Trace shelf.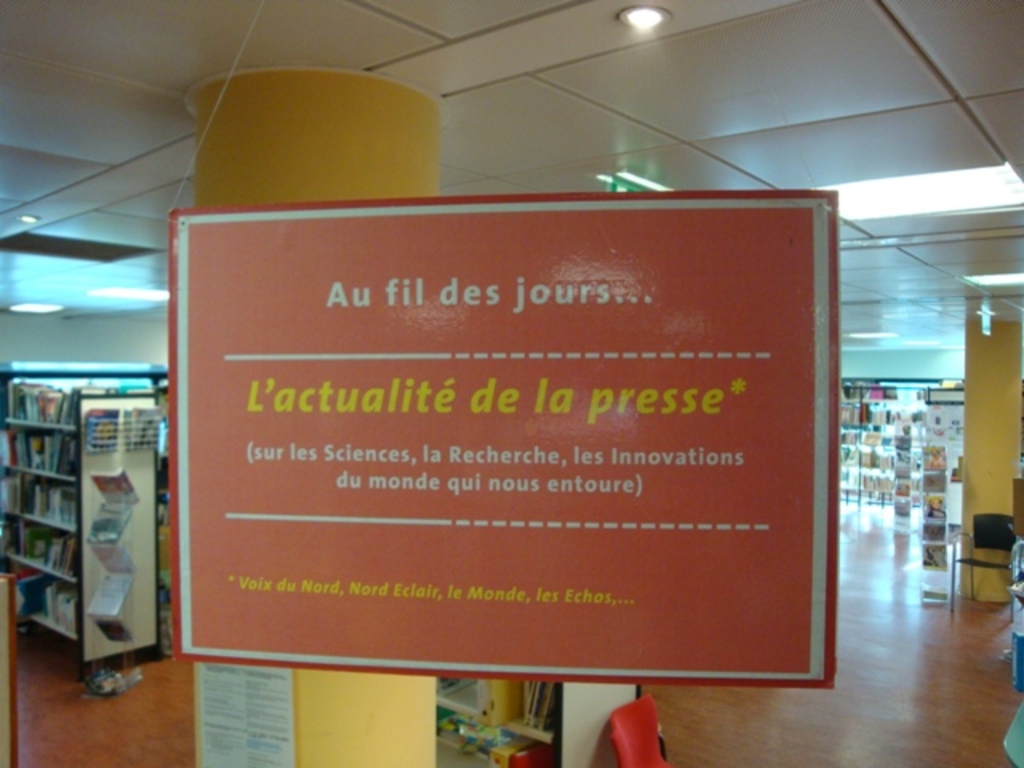
Traced to <box>835,392,862,402</box>.
